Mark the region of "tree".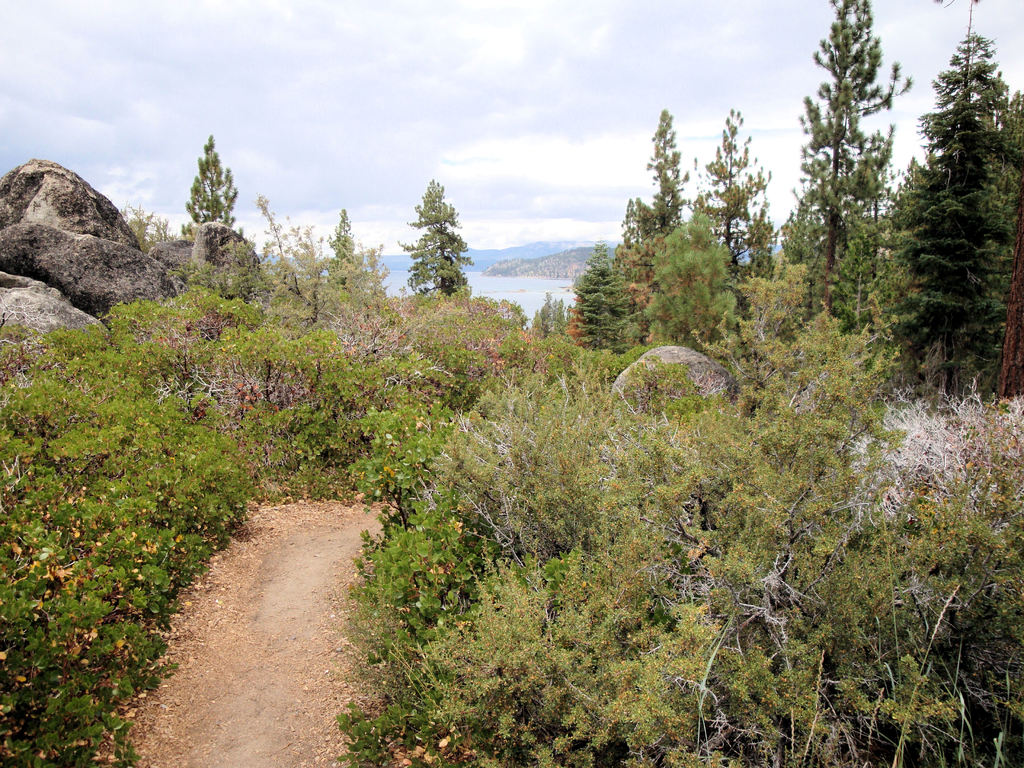
Region: (x1=181, y1=135, x2=238, y2=227).
